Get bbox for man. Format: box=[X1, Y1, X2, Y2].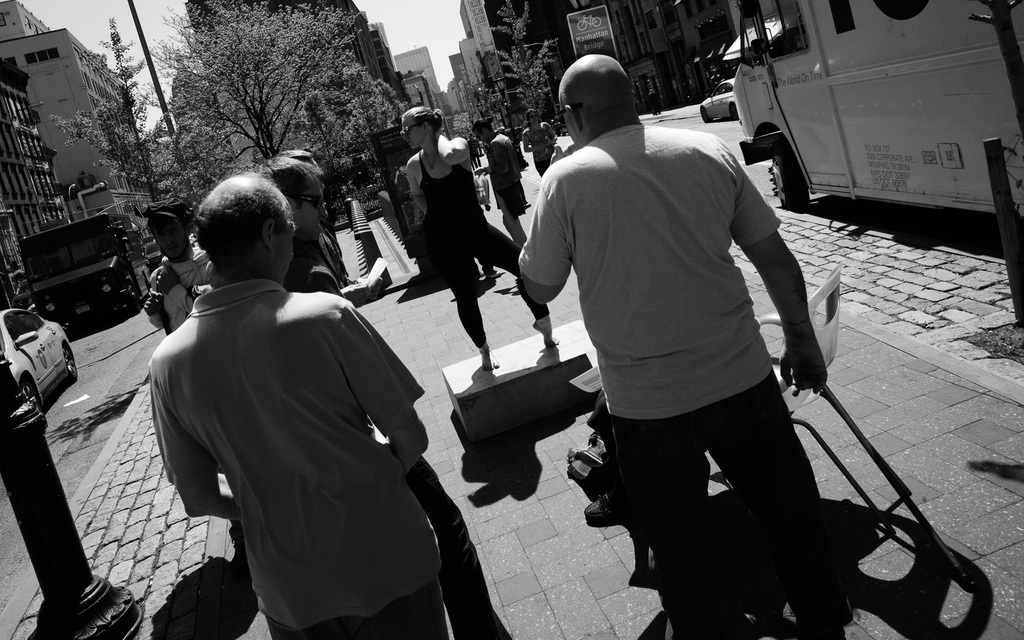
box=[466, 111, 531, 254].
